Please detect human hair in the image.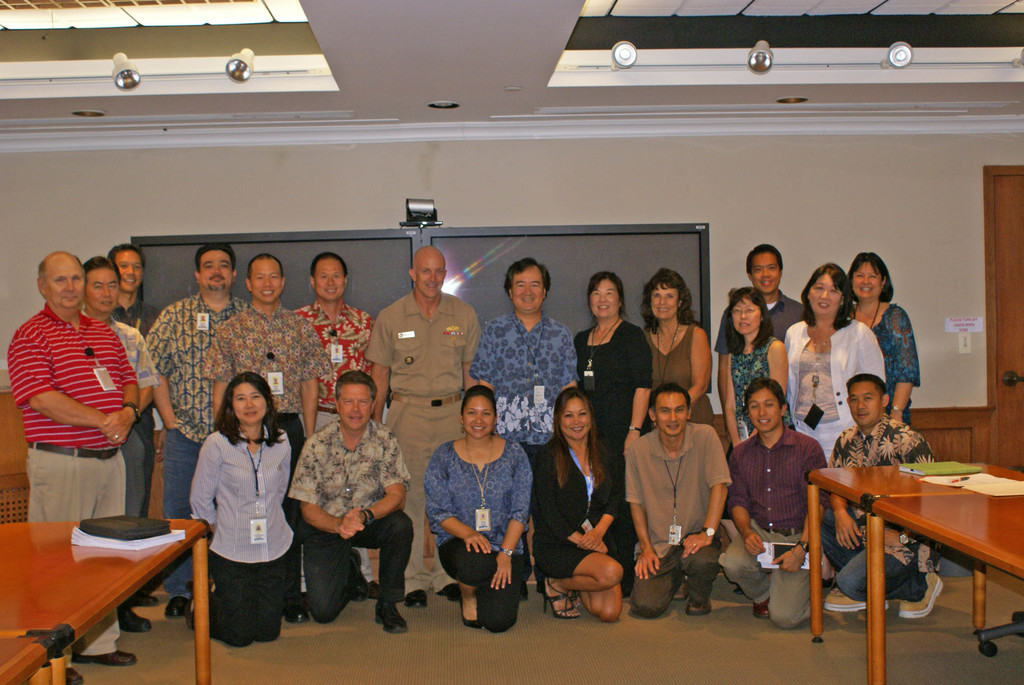
(37, 256, 86, 286).
